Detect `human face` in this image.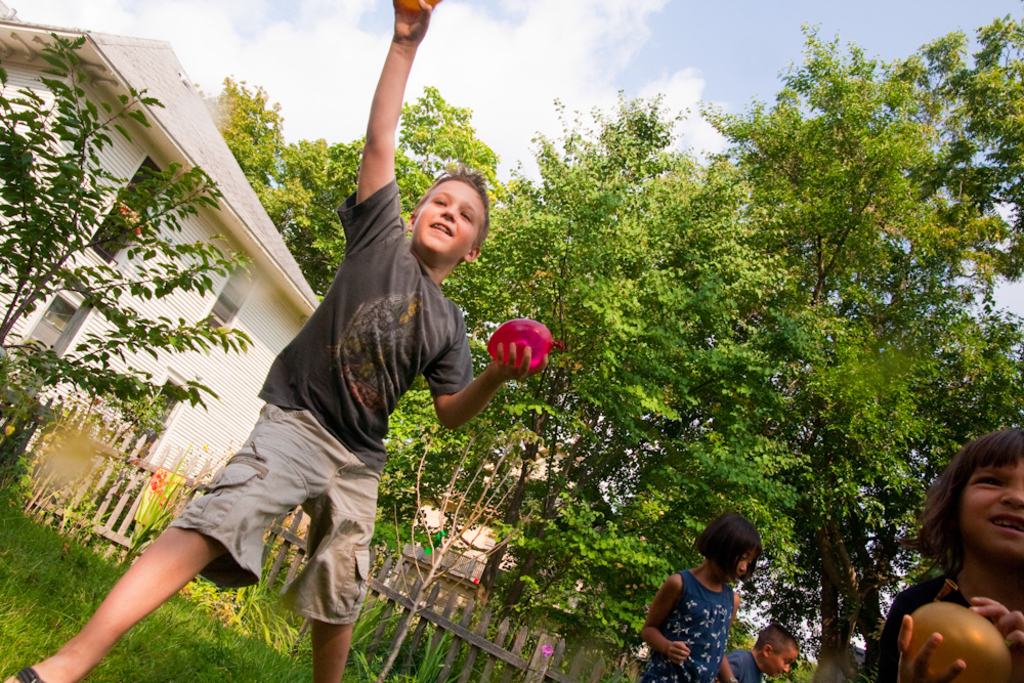
Detection: <box>711,544,753,586</box>.
